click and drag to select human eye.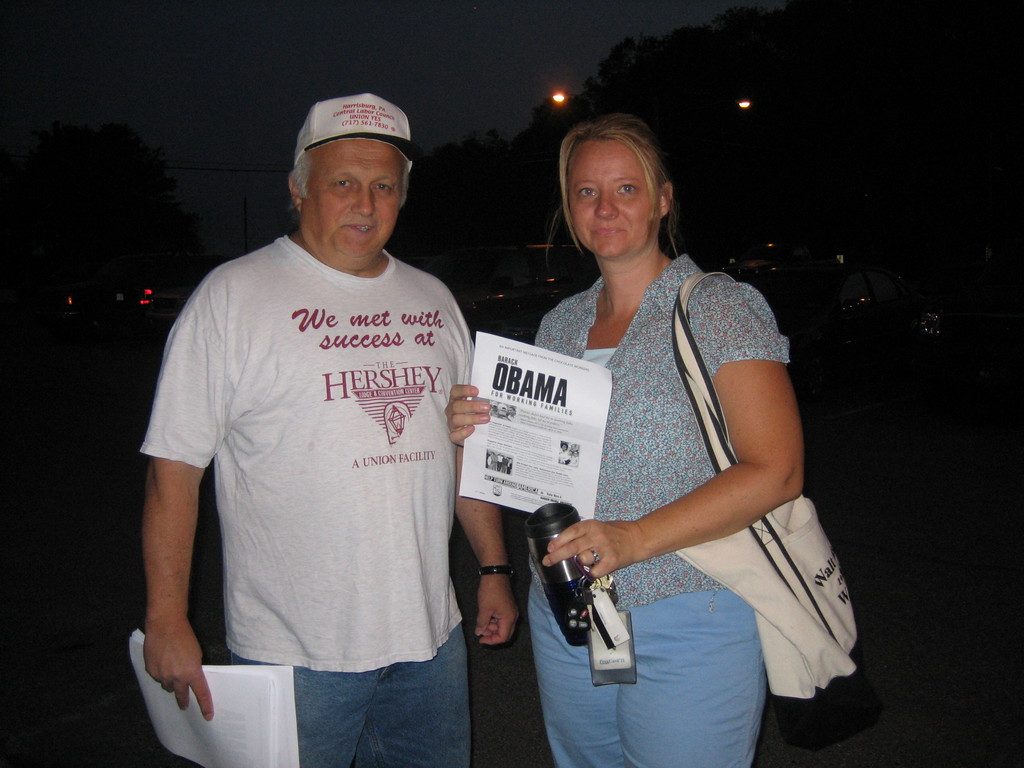
Selection: region(611, 182, 644, 197).
